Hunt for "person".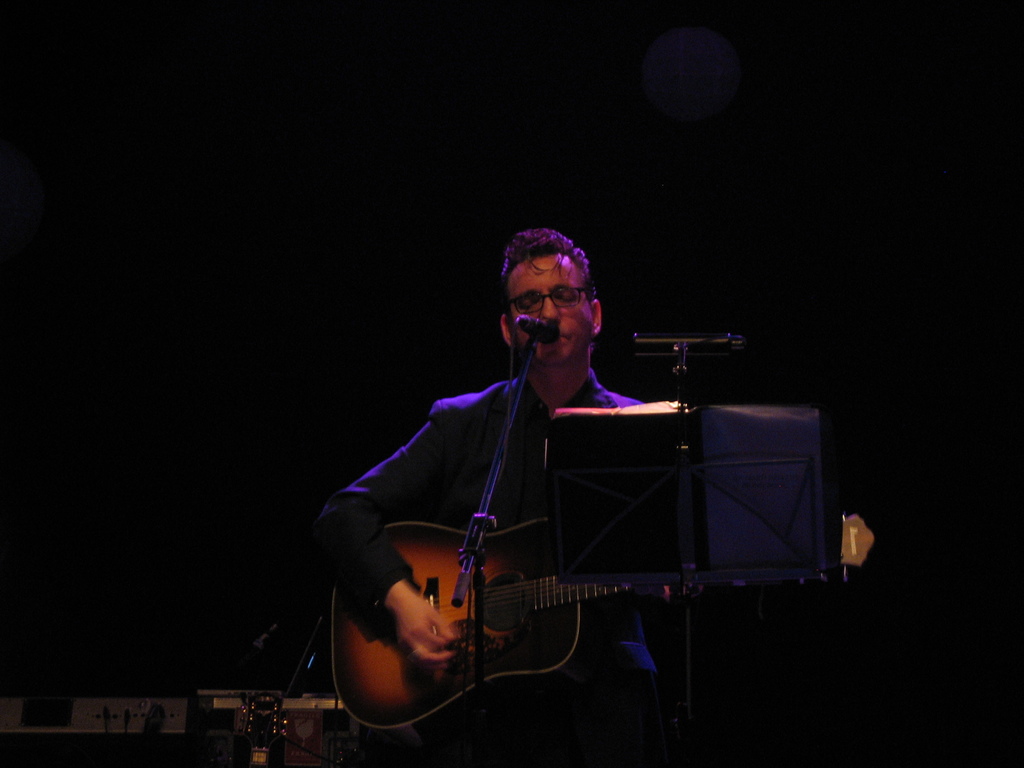
Hunted down at crop(300, 221, 699, 767).
